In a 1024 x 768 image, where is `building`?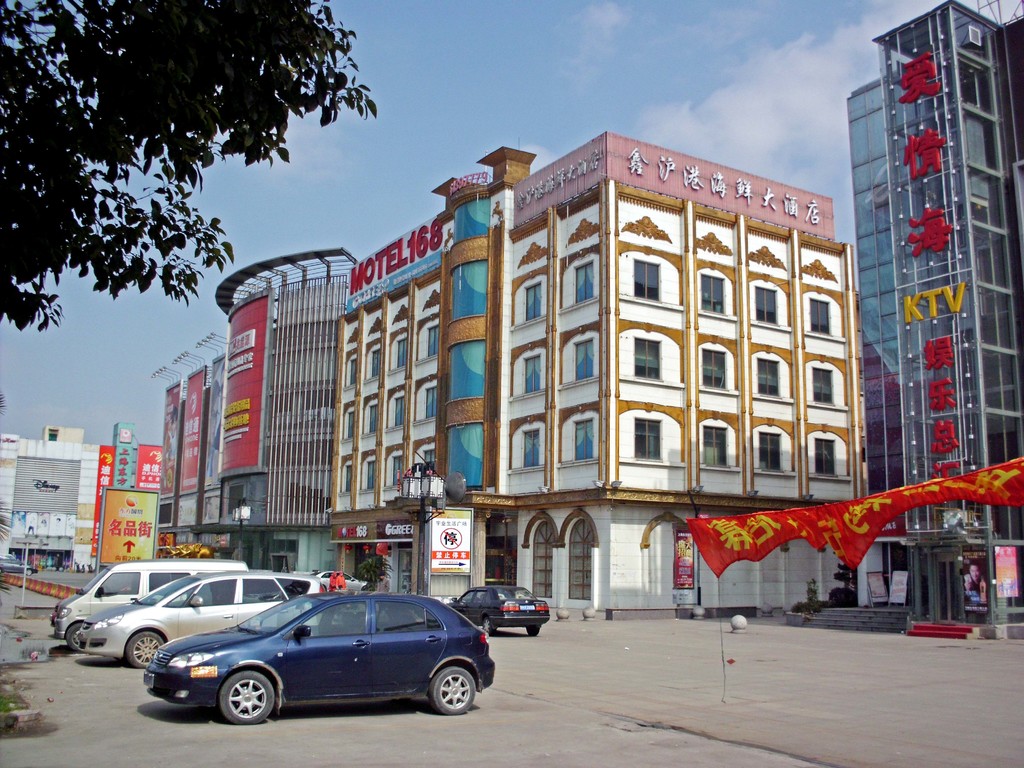
<box>338,134,859,617</box>.
